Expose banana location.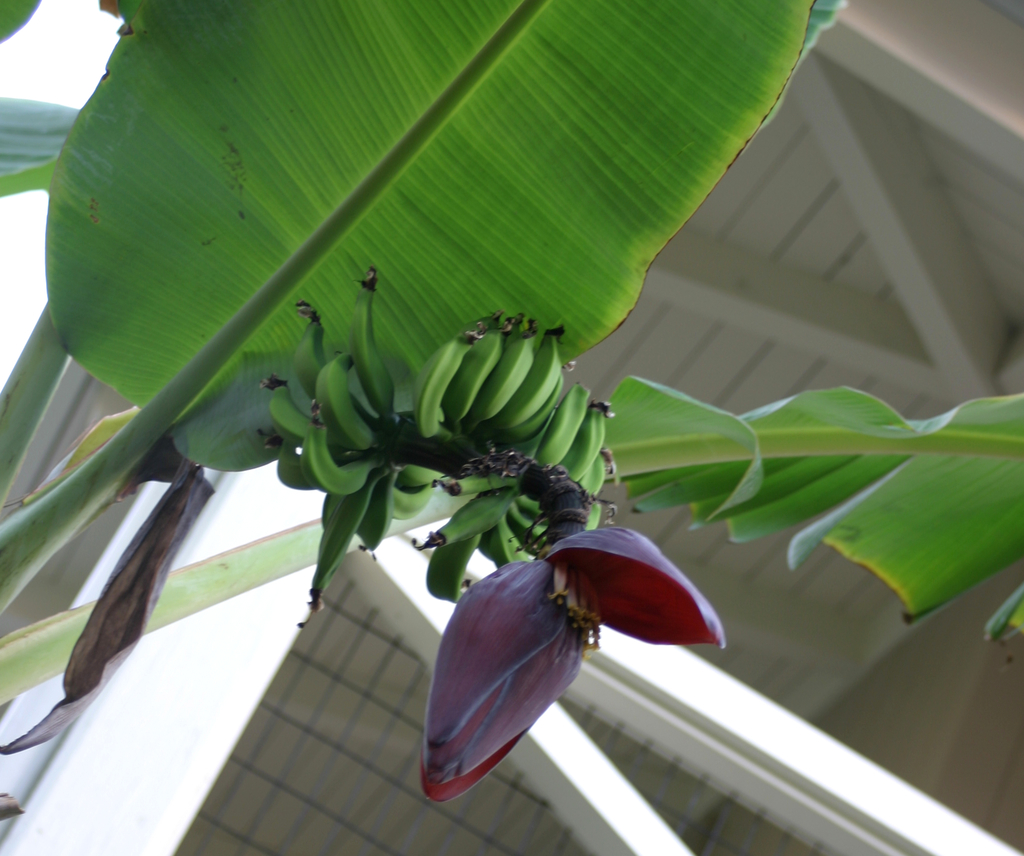
Exposed at [313, 349, 374, 449].
